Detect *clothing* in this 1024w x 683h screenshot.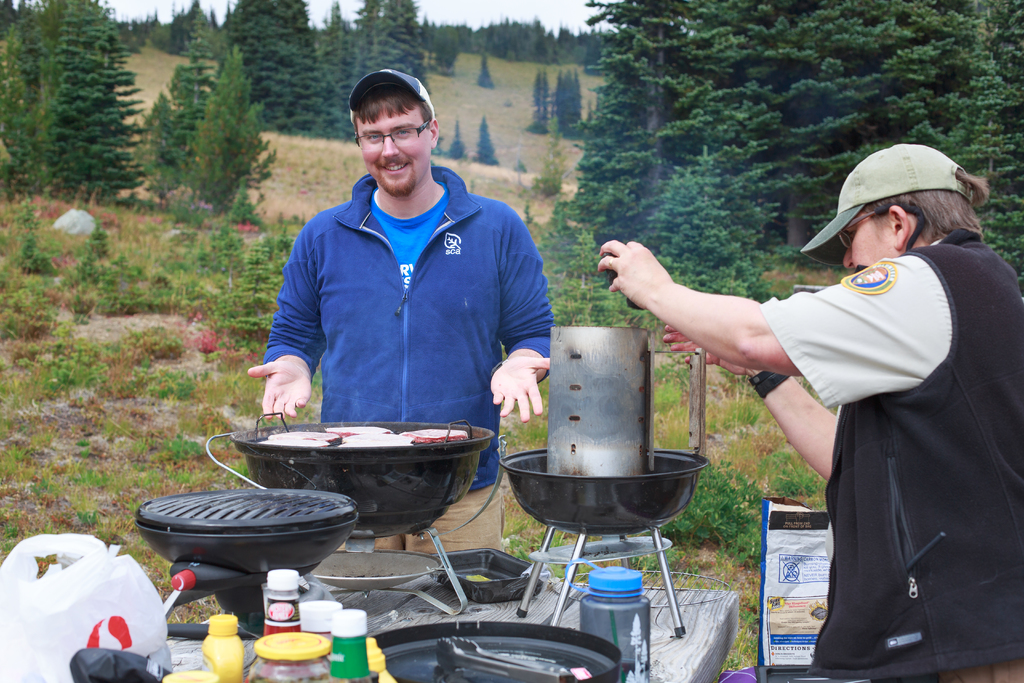
Detection: region(240, 138, 566, 443).
